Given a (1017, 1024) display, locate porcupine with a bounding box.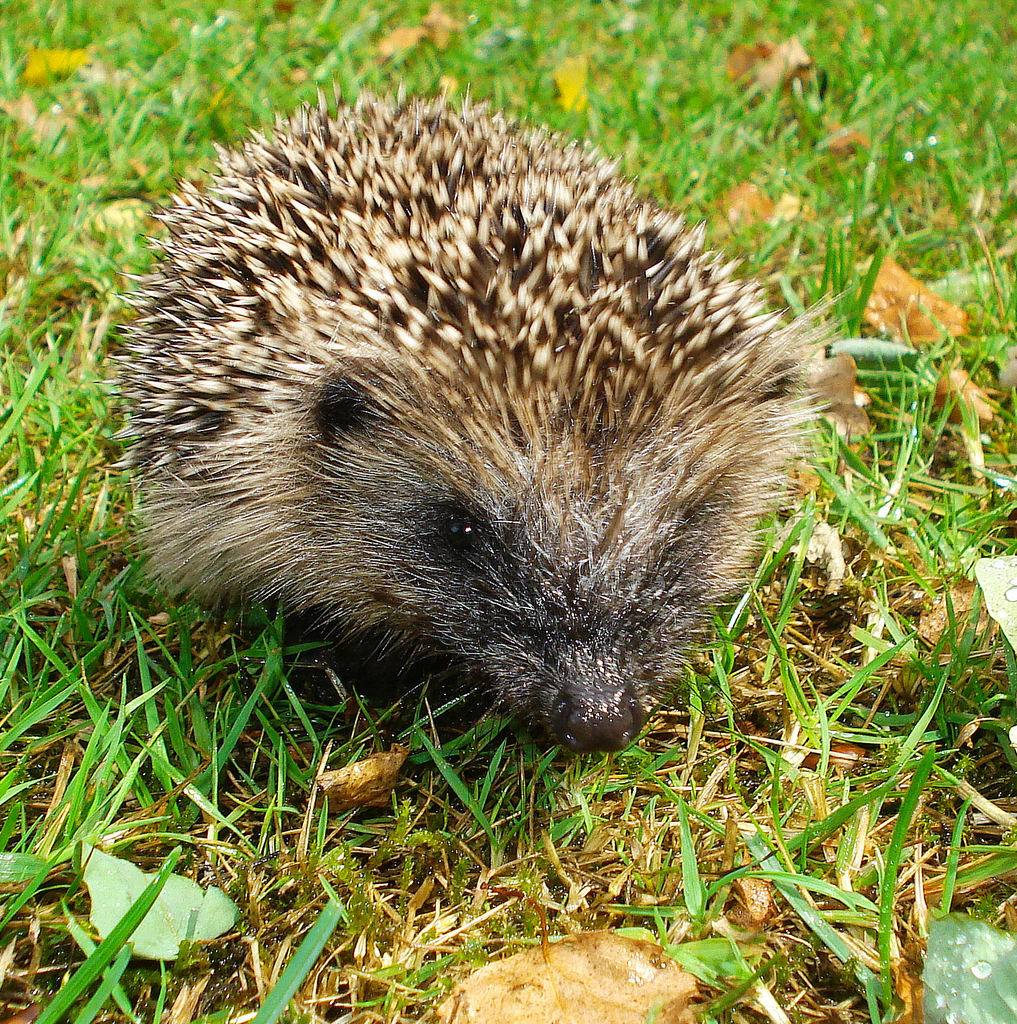
Located: (x1=114, y1=78, x2=842, y2=754).
